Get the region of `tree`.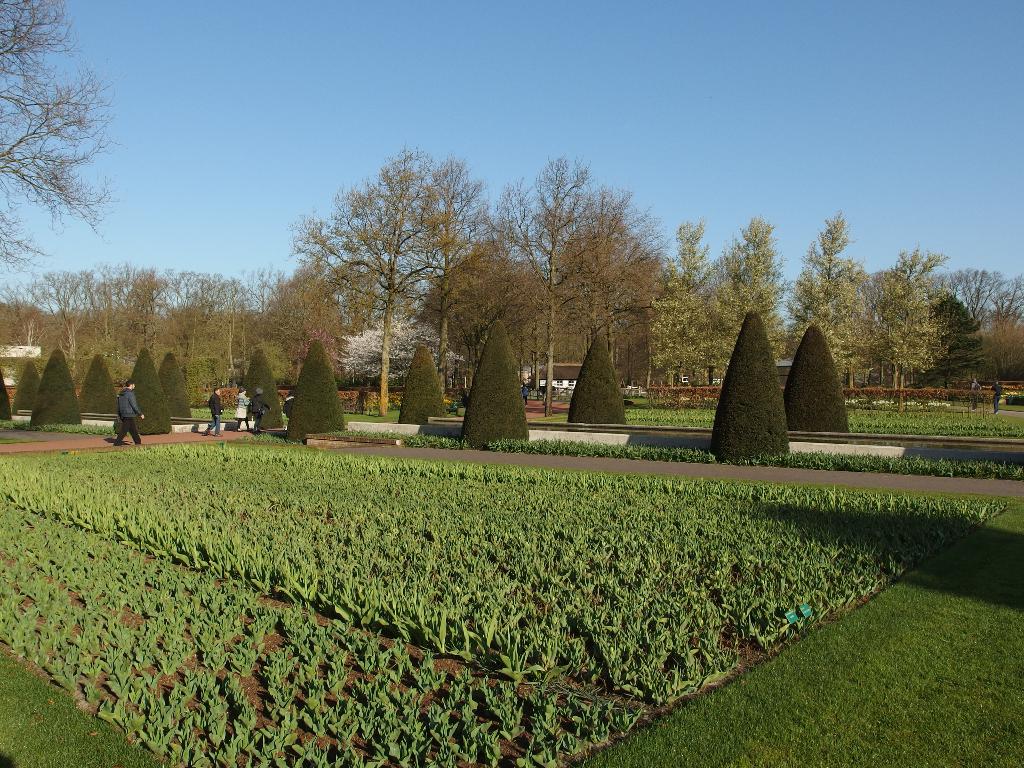
<bbox>157, 351, 189, 419</bbox>.
